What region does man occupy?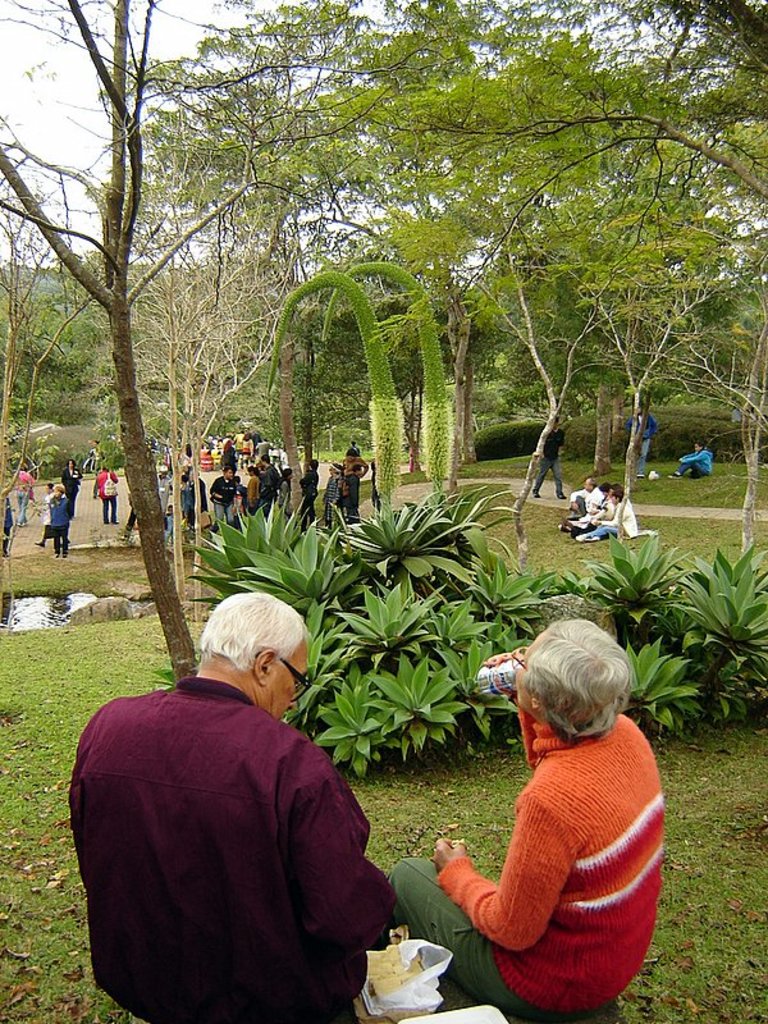
Rect(561, 476, 608, 524).
